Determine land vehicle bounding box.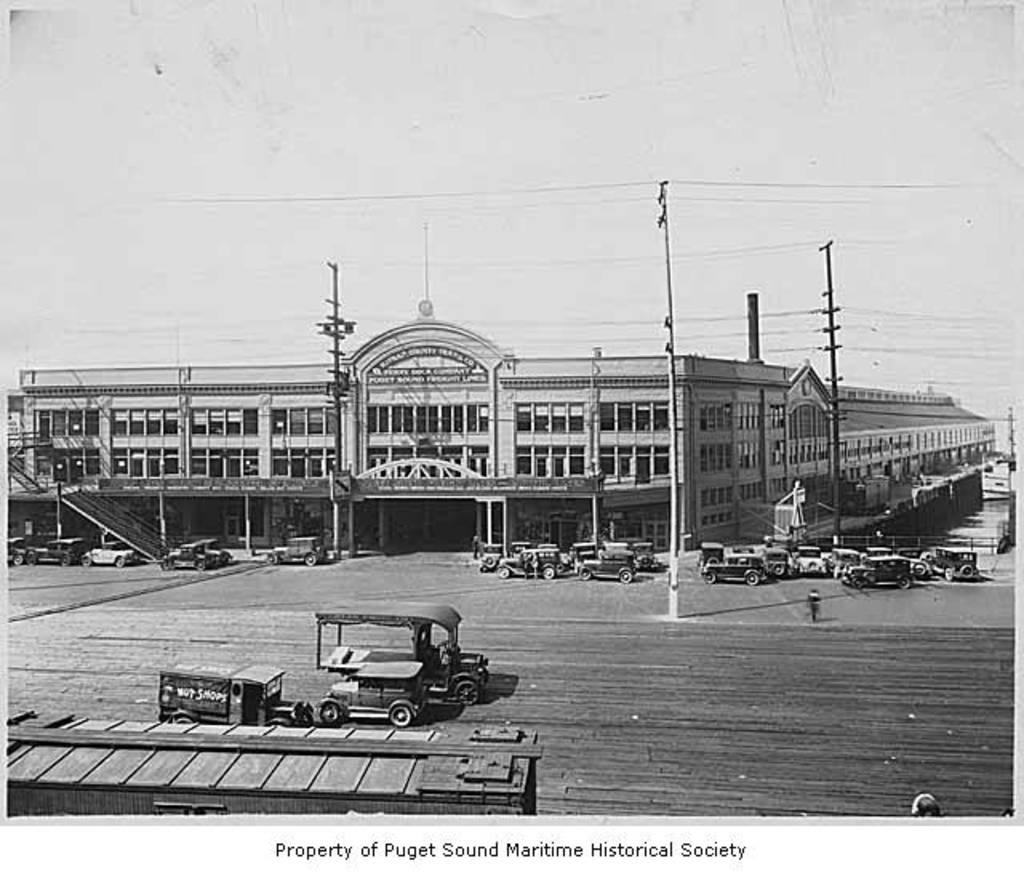
Determined: {"left": 320, "top": 661, "right": 435, "bottom": 733}.
